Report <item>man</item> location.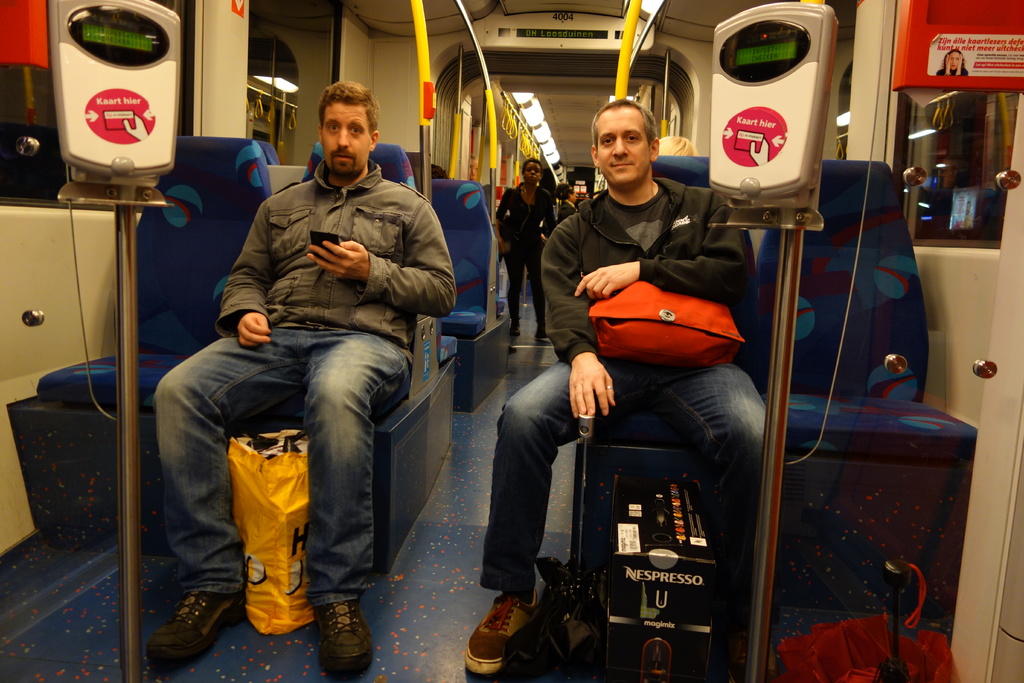
Report: (165, 94, 441, 632).
